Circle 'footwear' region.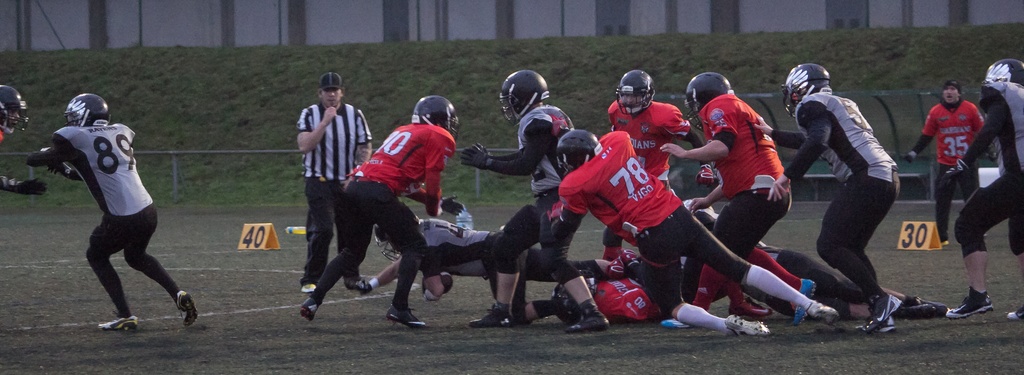
Region: 343/276/360/289.
